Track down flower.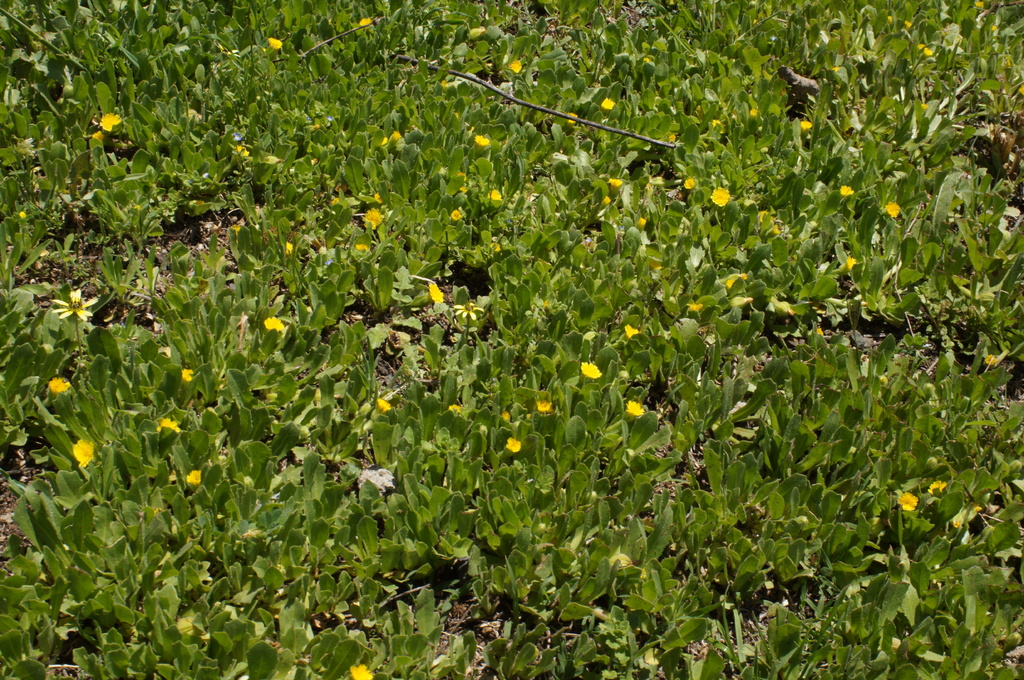
Tracked to 474 134 487 147.
